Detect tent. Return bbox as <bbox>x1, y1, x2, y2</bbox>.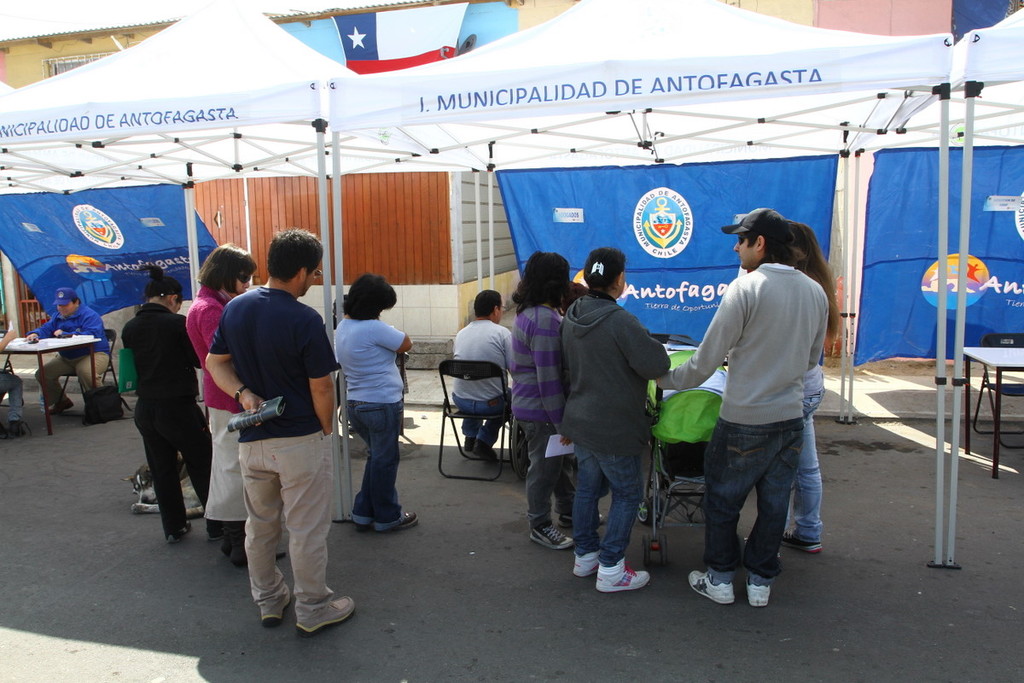
<bbox>2, 0, 379, 417</bbox>.
